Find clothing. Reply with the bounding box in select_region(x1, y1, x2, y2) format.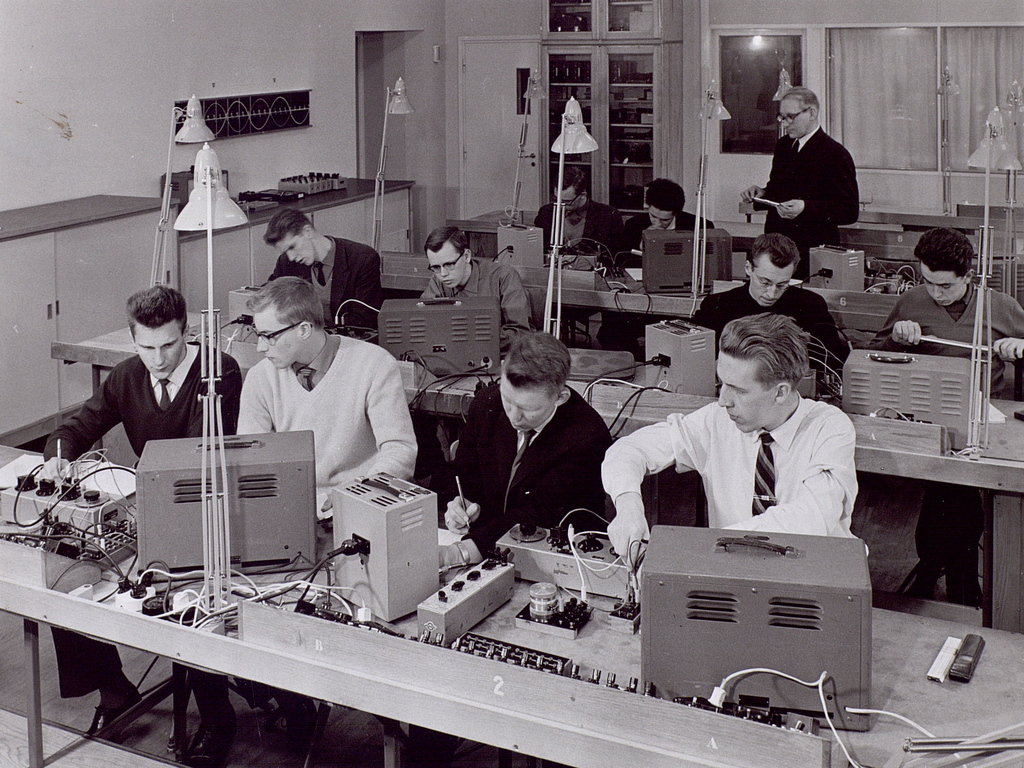
select_region(263, 236, 388, 325).
